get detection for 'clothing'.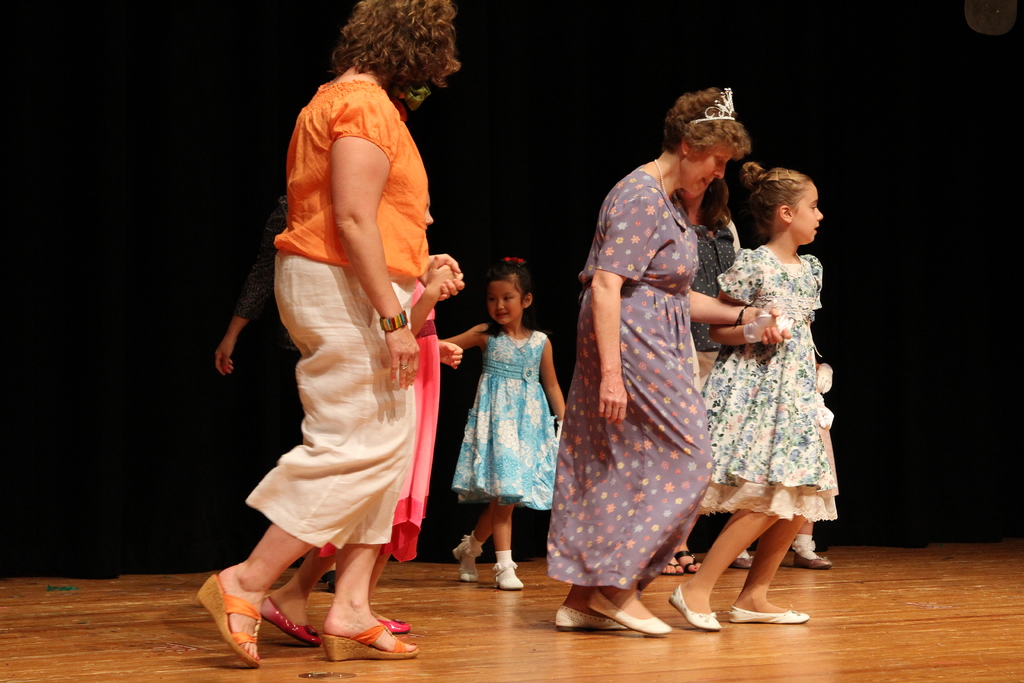
Detection: <bbox>312, 290, 442, 568</bbox>.
